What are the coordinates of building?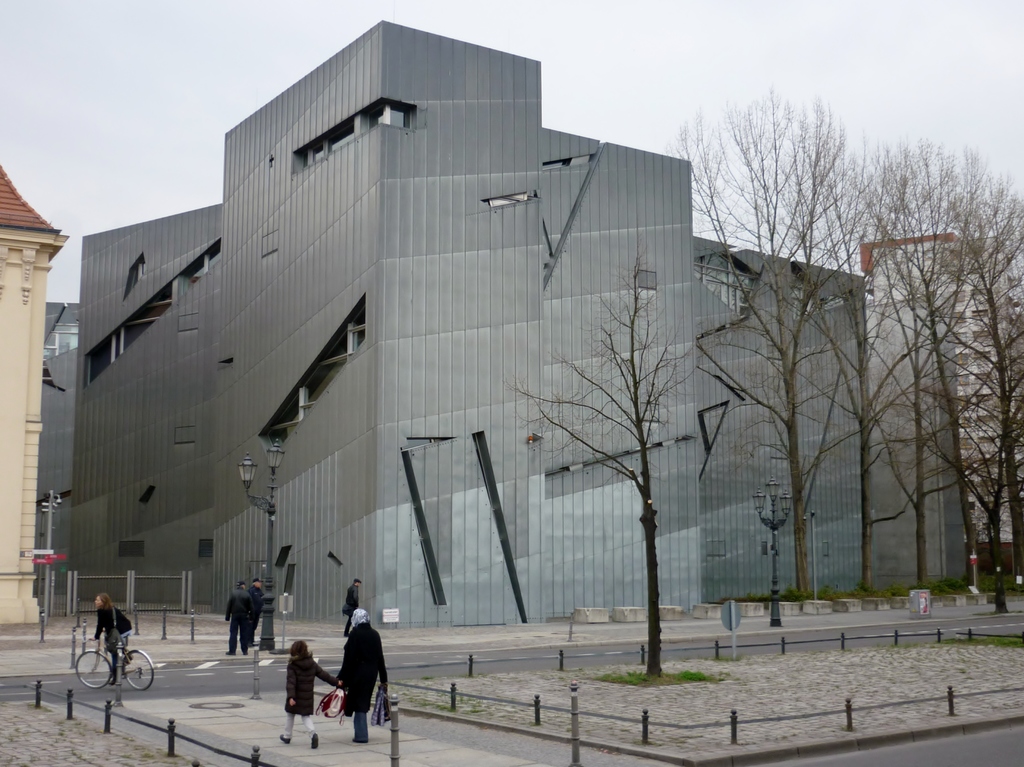
bbox=(0, 161, 70, 624).
